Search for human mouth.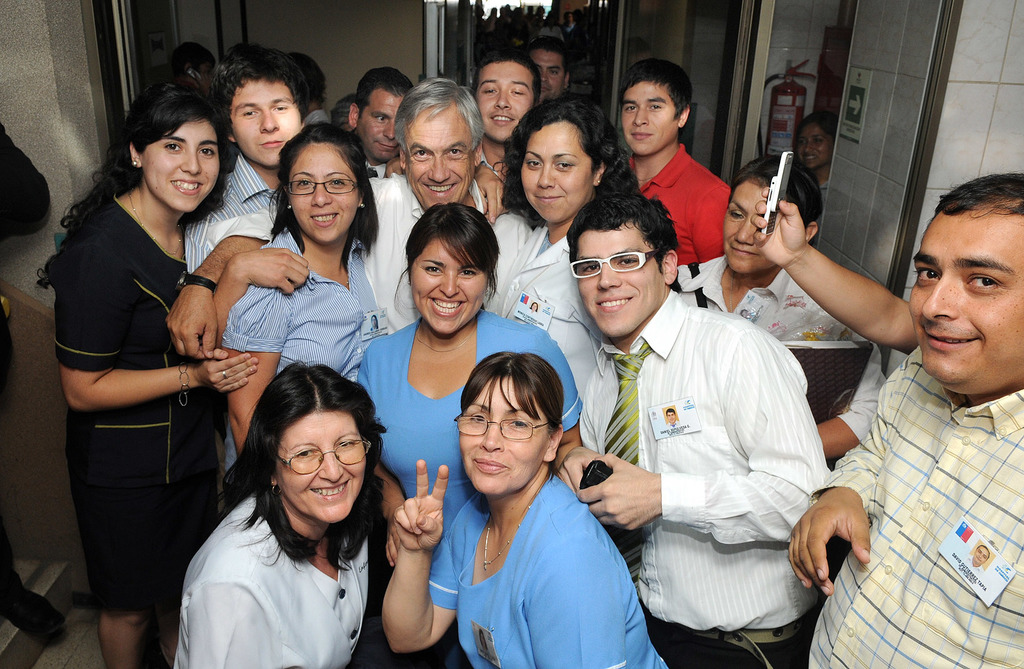
Found at 922, 326, 977, 352.
